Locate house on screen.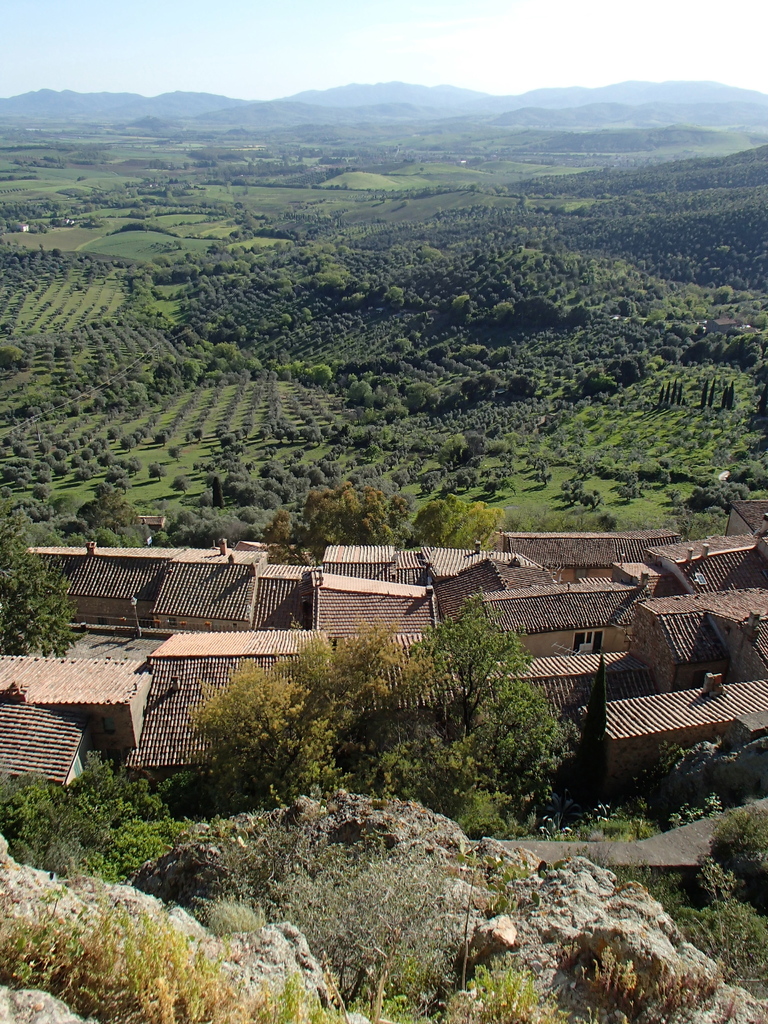
On screen at [9, 648, 149, 739].
